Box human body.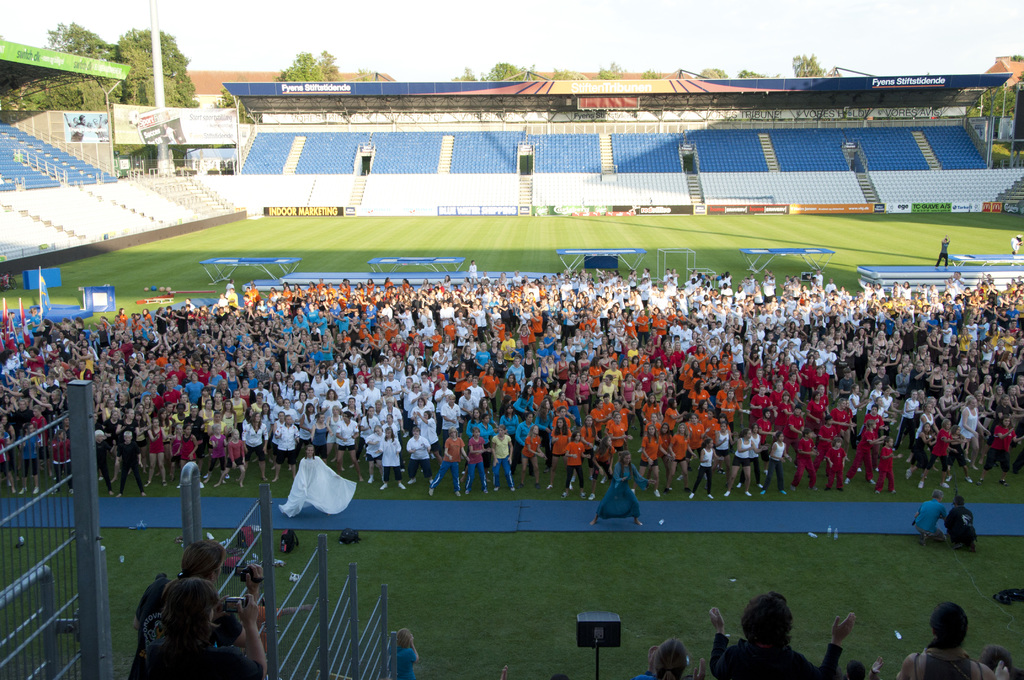
rect(874, 284, 882, 293).
